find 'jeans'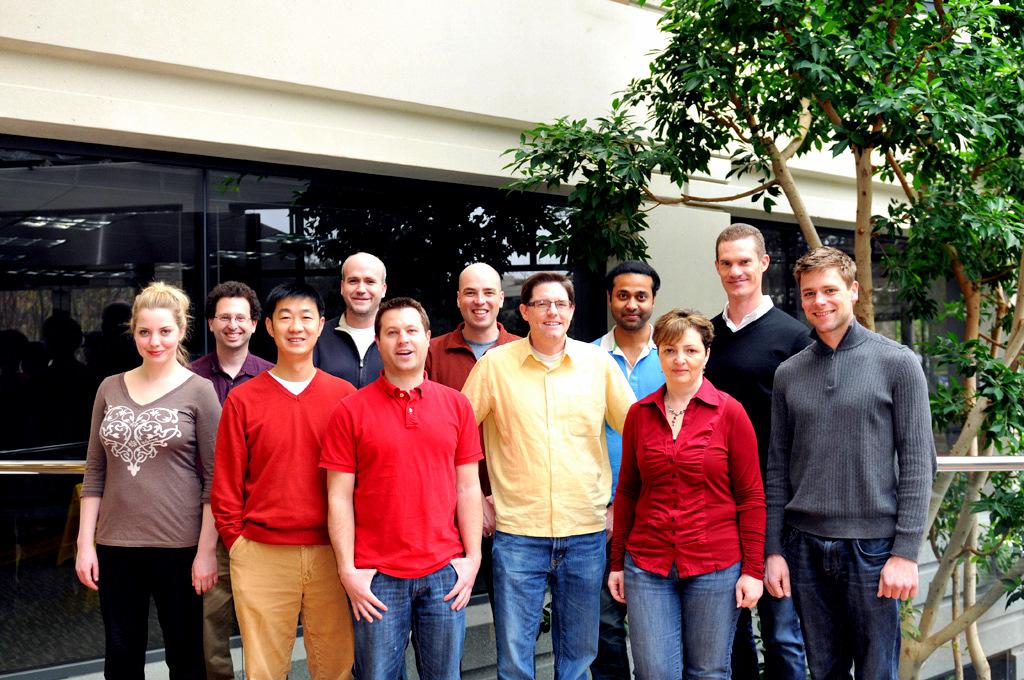
(left=621, top=551, right=740, bottom=679)
